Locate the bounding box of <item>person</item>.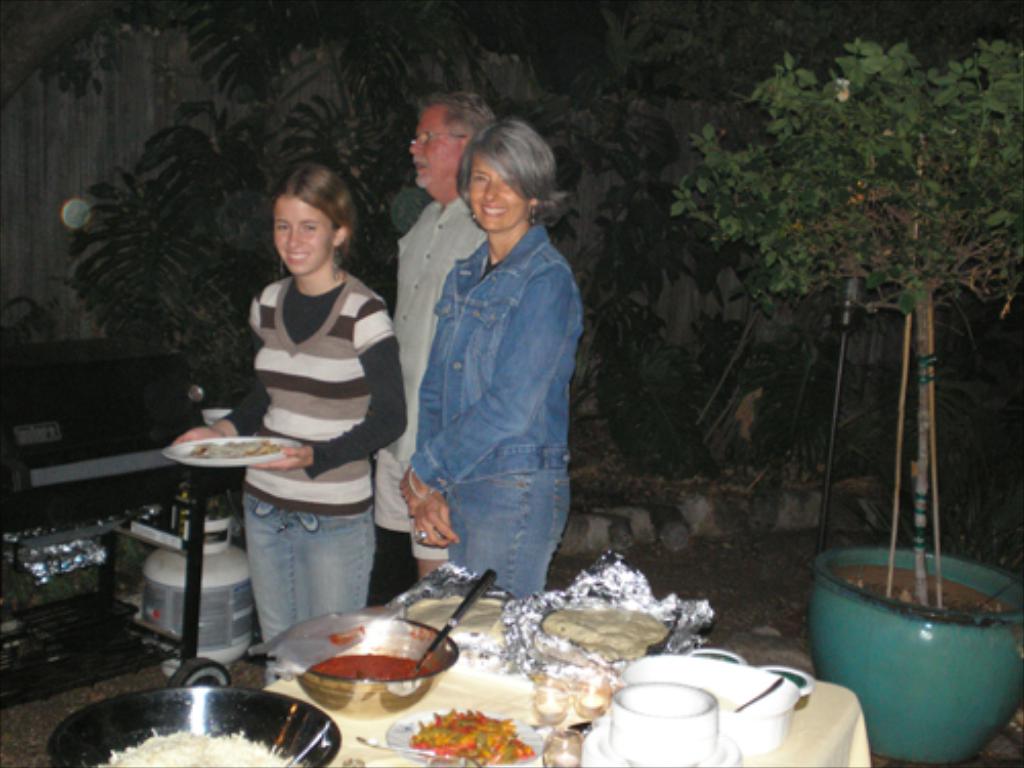
Bounding box: [left=371, top=98, right=489, bottom=582].
